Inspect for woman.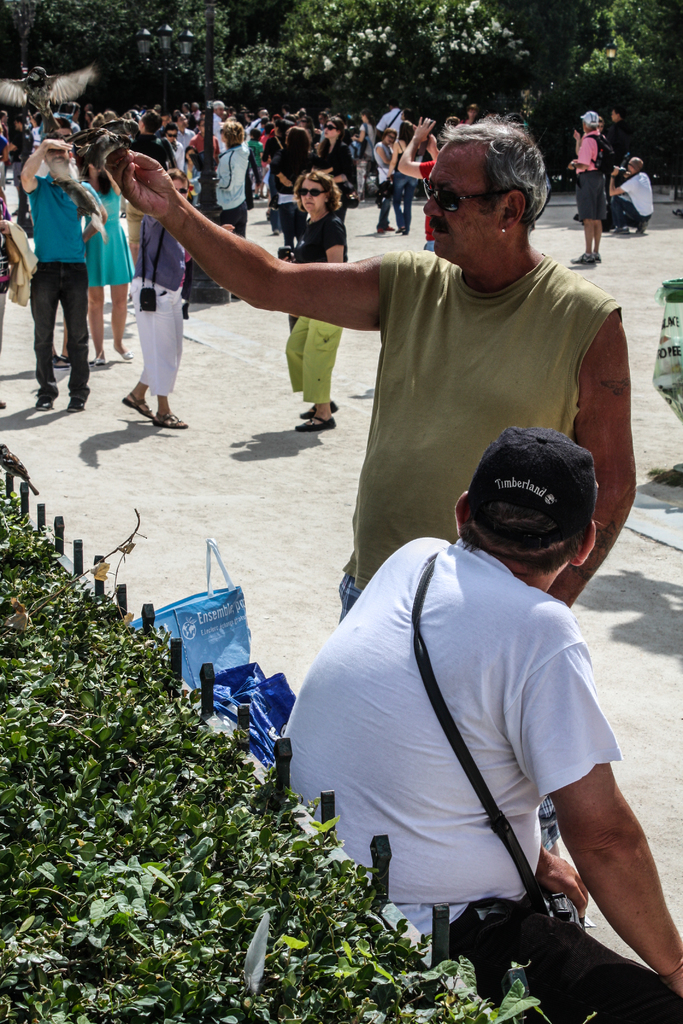
Inspection: {"left": 274, "top": 161, "right": 366, "bottom": 426}.
